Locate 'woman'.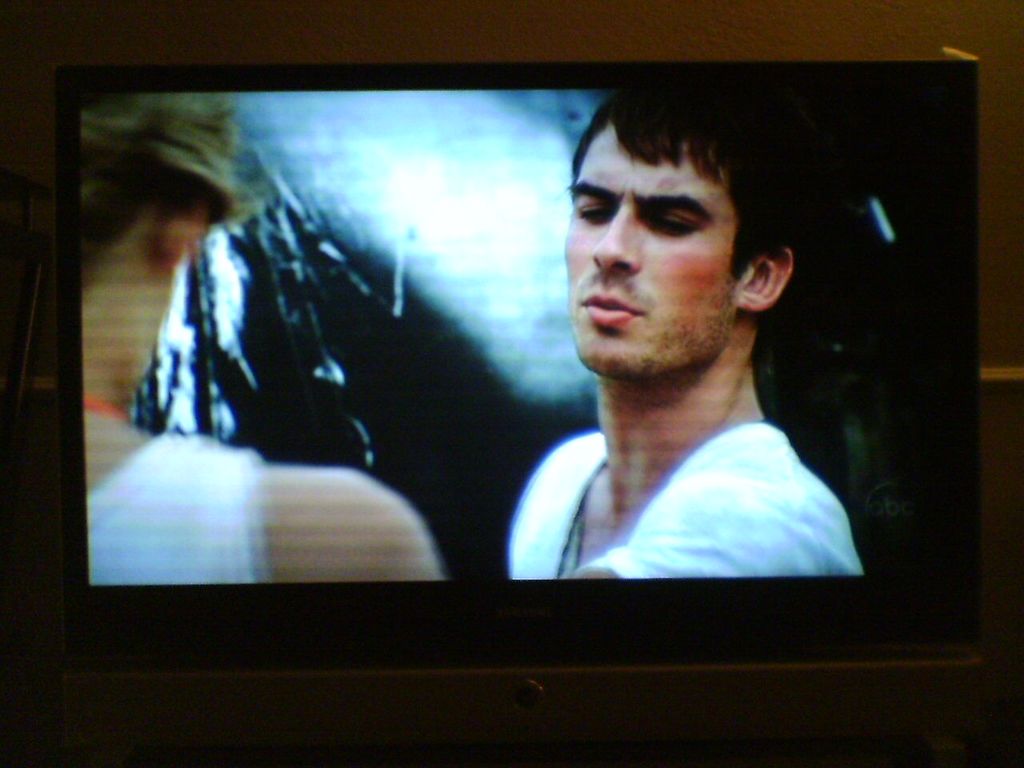
Bounding box: bbox(82, 96, 442, 584).
